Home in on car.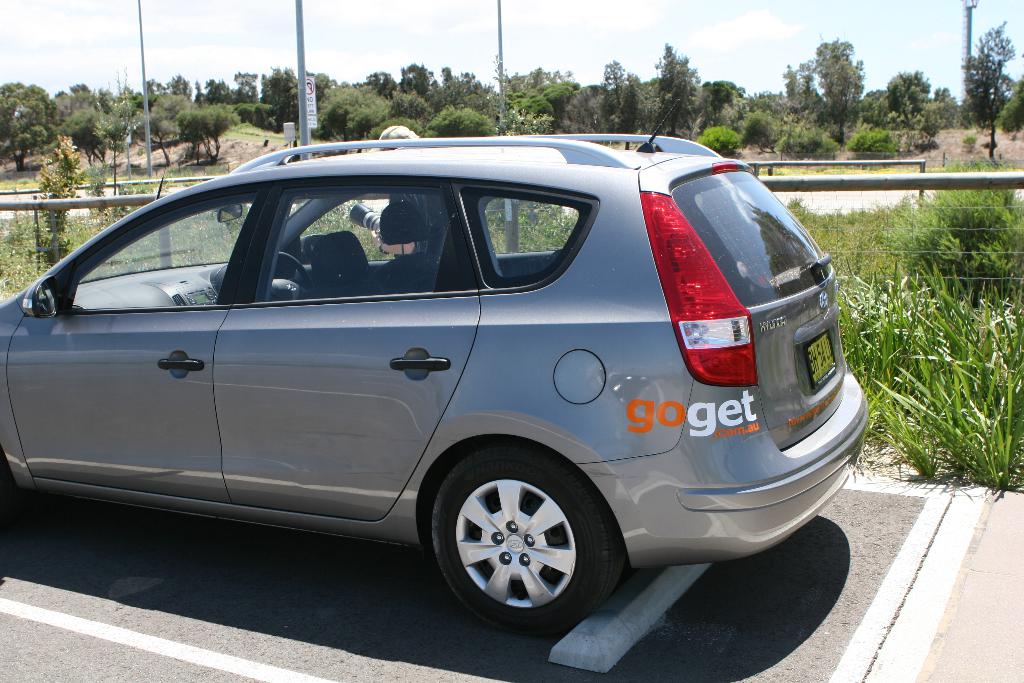
Homed in at detection(0, 132, 876, 651).
